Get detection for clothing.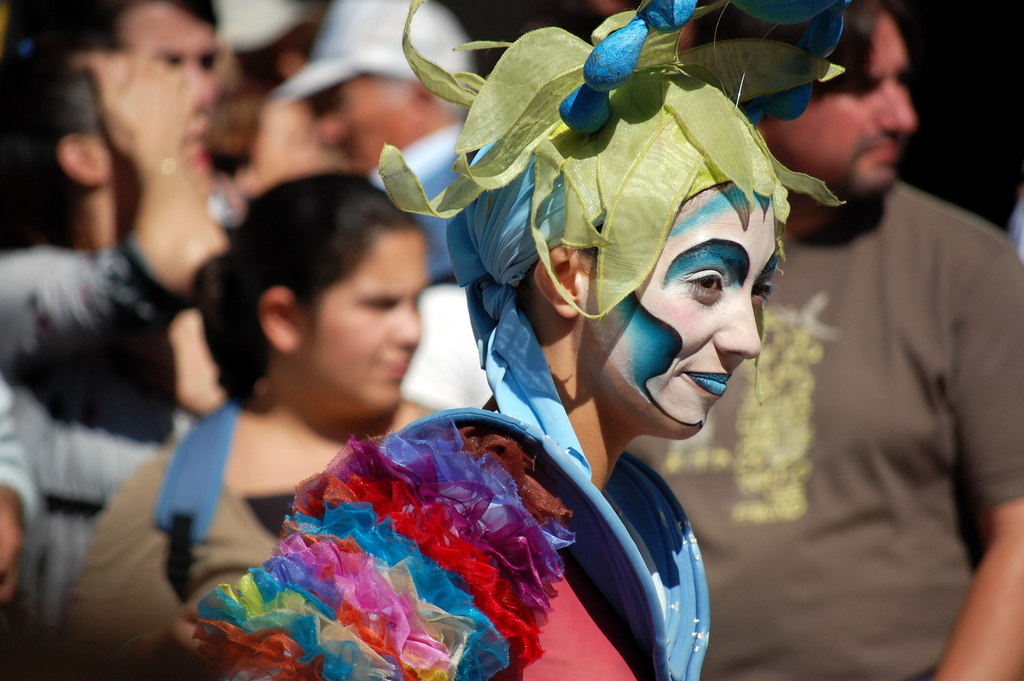
Detection: <bbox>36, 423, 294, 680</bbox>.
